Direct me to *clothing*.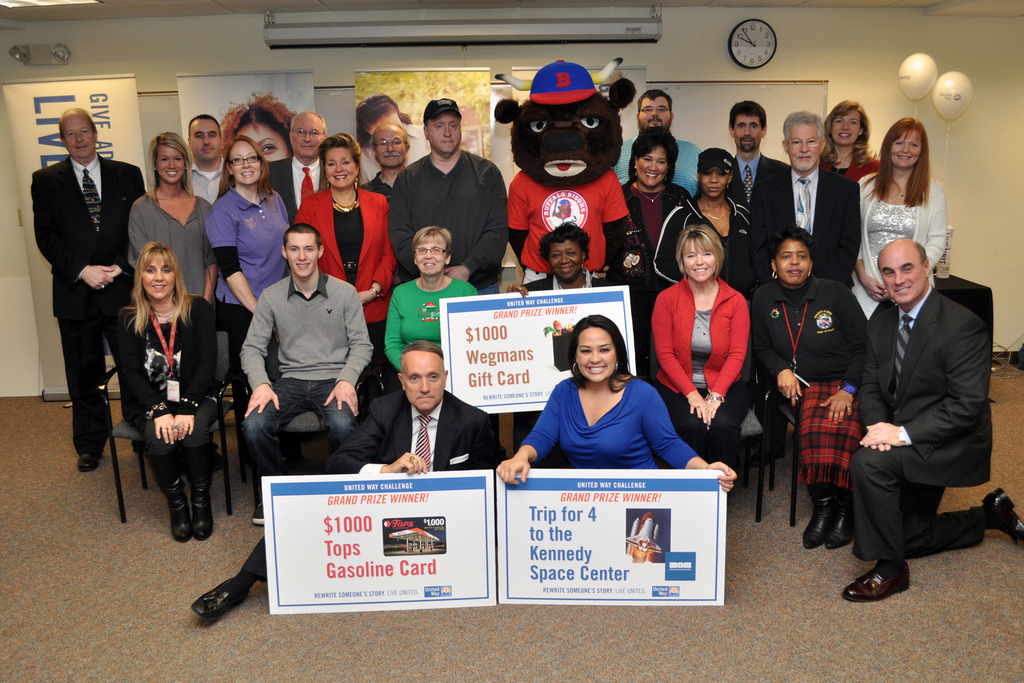
Direction: region(513, 259, 626, 304).
